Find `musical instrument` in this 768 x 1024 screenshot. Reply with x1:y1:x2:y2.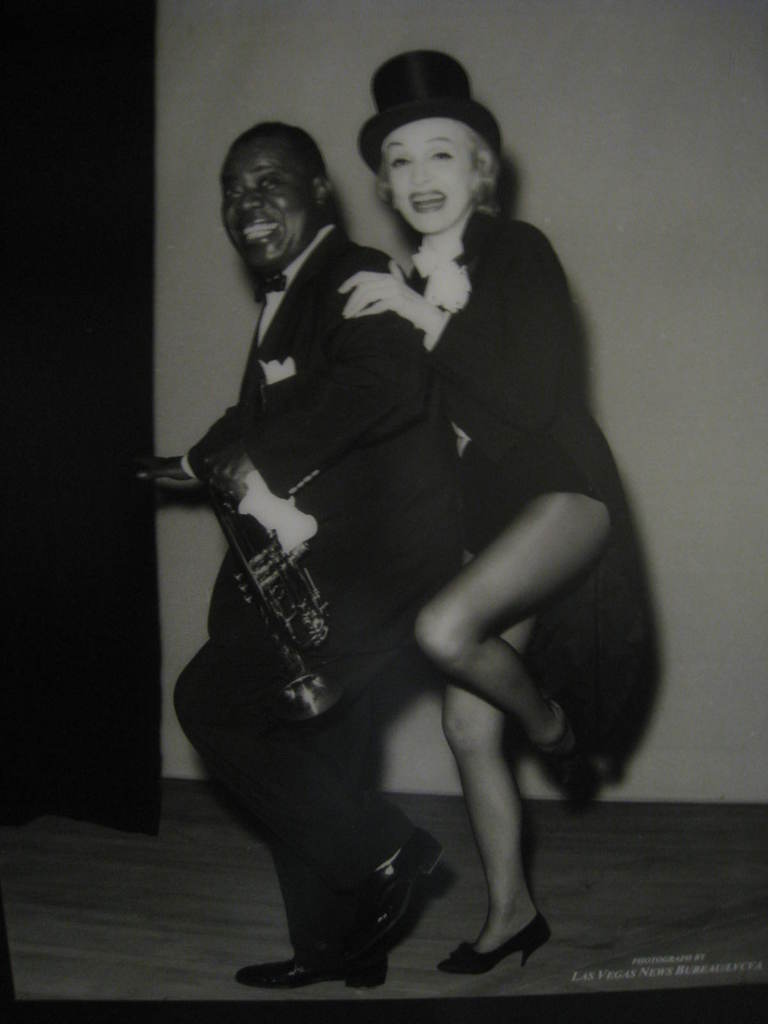
189:442:332:727.
